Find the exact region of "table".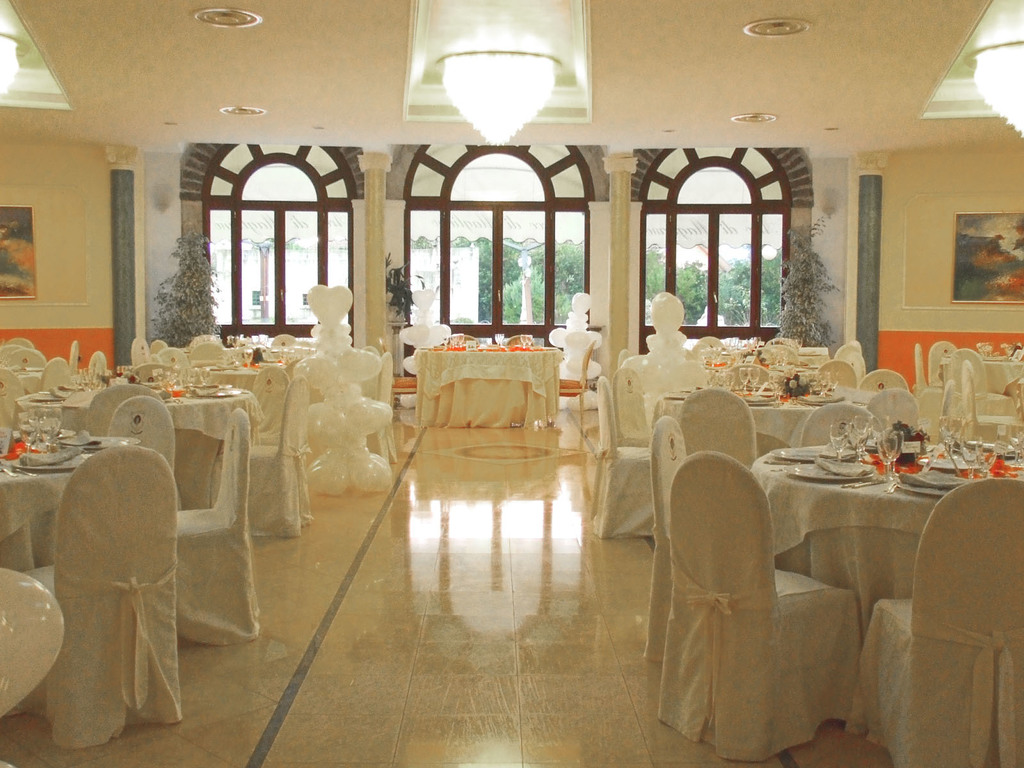
Exact region: box(415, 350, 564, 428).
